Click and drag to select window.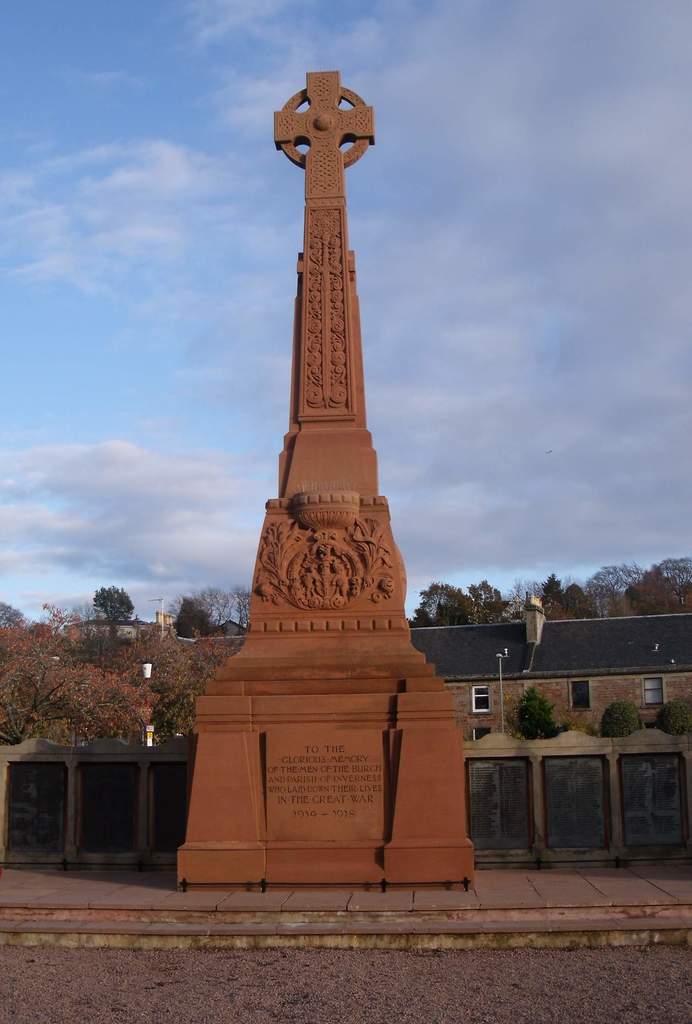
Selection: Rect(470, 685, 489, 715).
